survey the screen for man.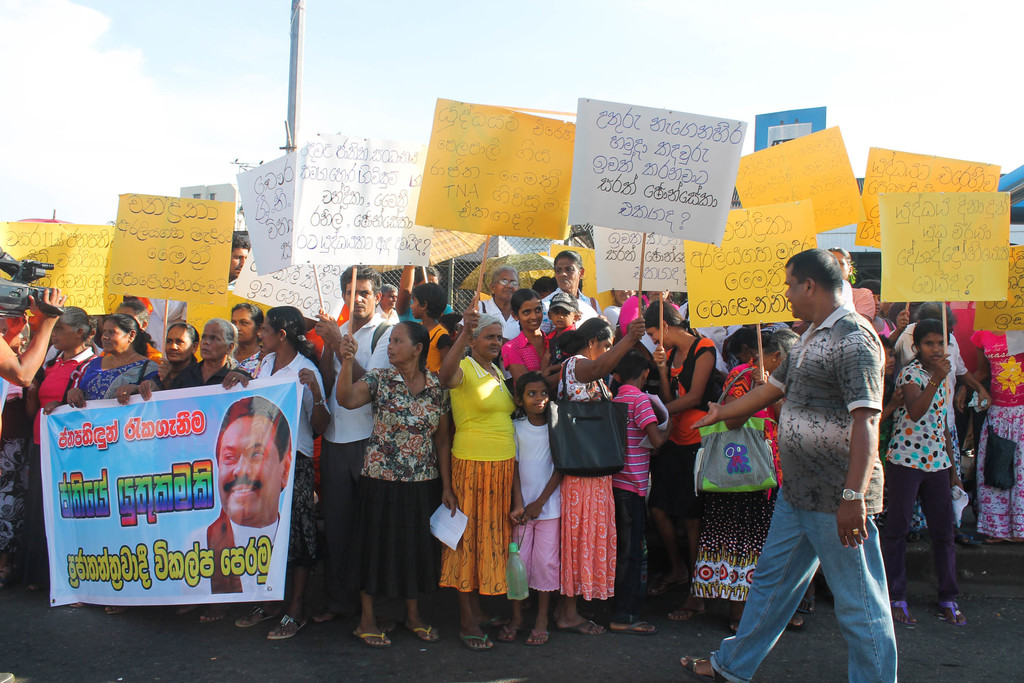
Survey found: x1=396, y1=263, x2=458, y2=324.
